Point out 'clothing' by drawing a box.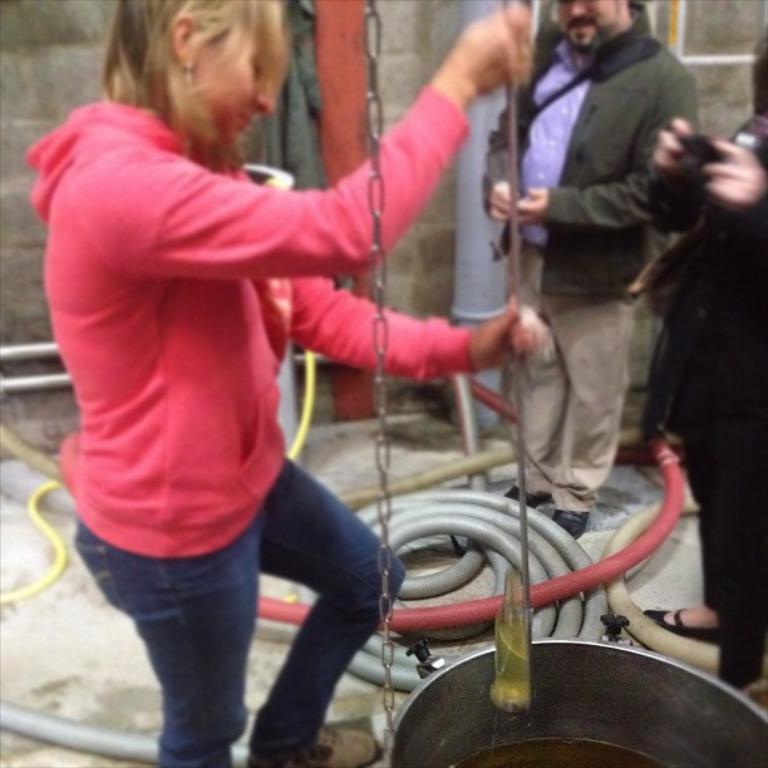
[507, 241, 629, 515].
